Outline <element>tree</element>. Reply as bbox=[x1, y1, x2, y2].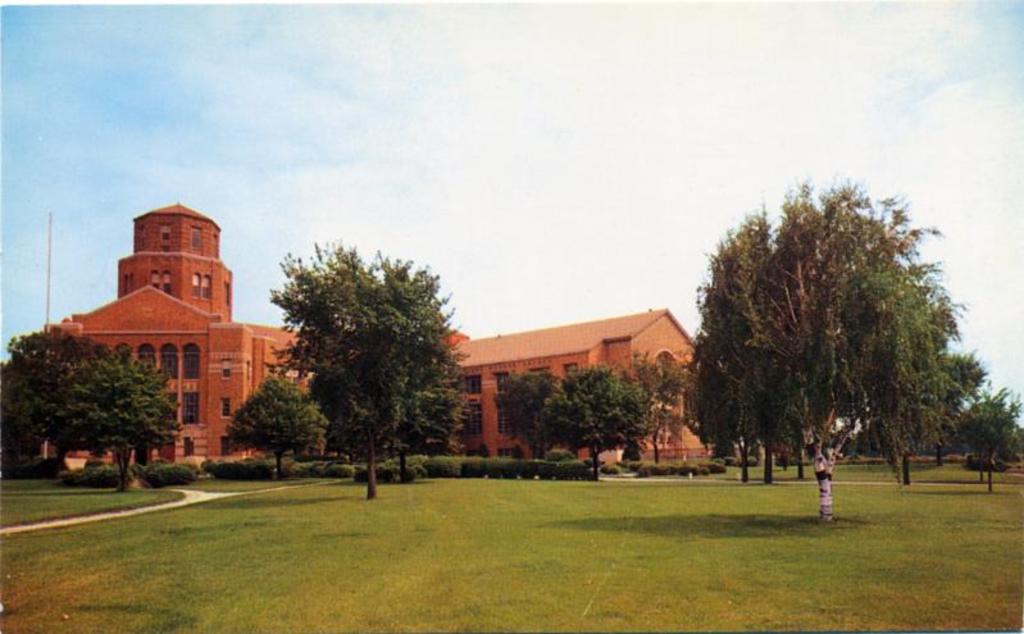
bbox=[934, 338, 986, 466].
